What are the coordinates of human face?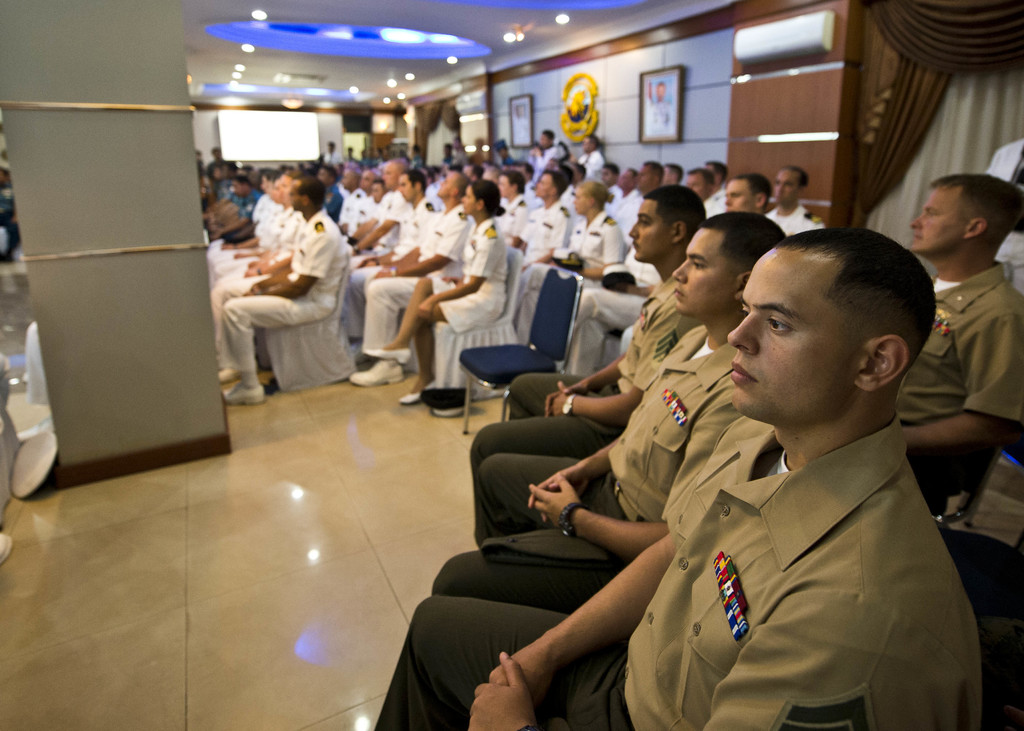
{"x1": 499, "y1": 179, "x2": 511, "y2": 197}.
